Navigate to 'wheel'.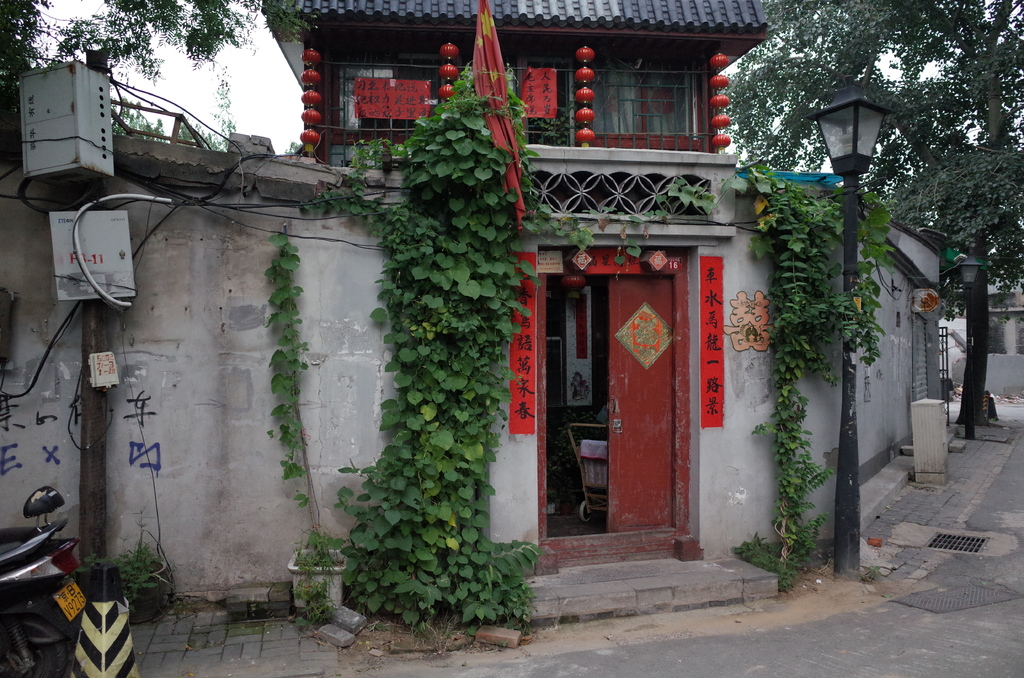
Navigation target: region(0, 611, 70, 677).
